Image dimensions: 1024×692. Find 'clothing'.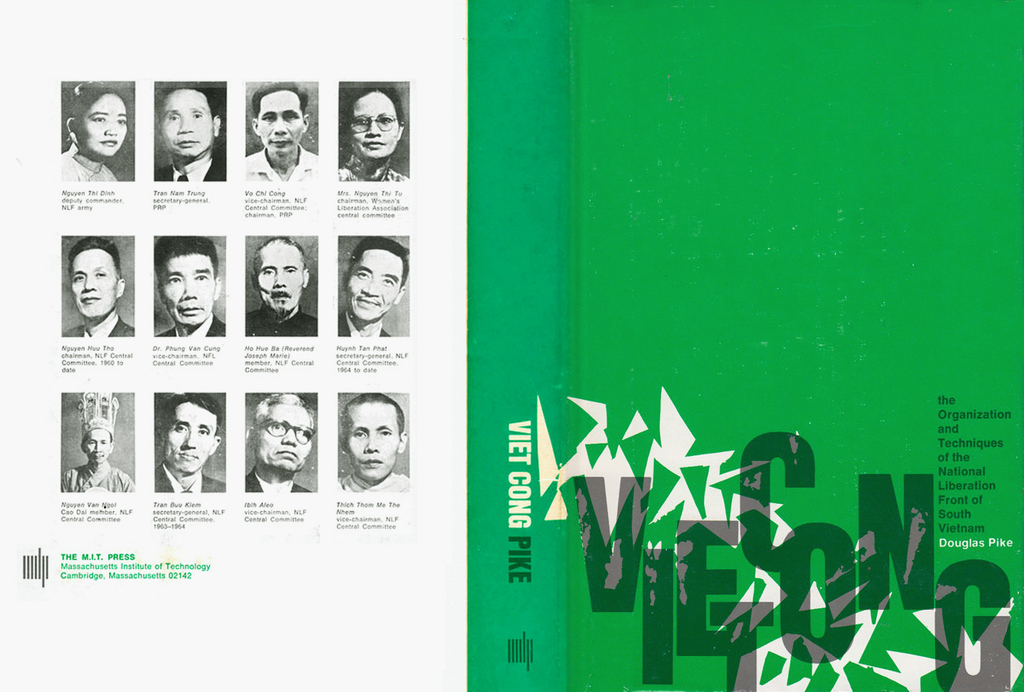
243 147 319 183.
